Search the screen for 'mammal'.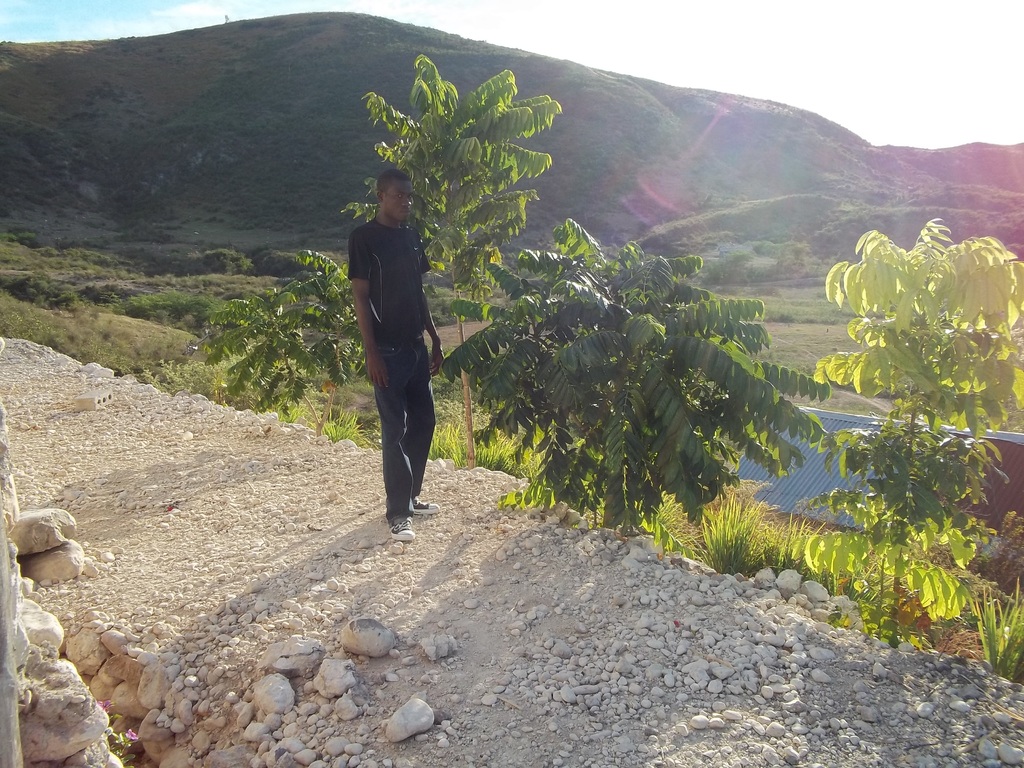
Found at bbox(340, 168, 444, 512).
